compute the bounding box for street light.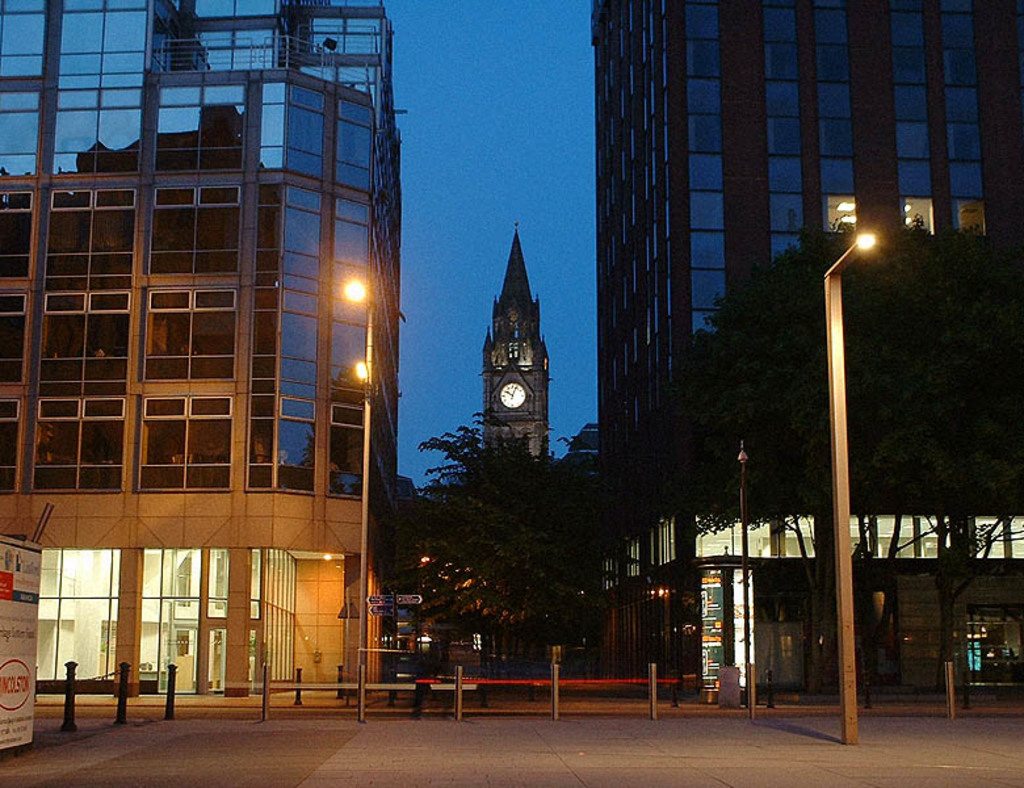
[x1=340, y1=278, x2=378, y2=722].
